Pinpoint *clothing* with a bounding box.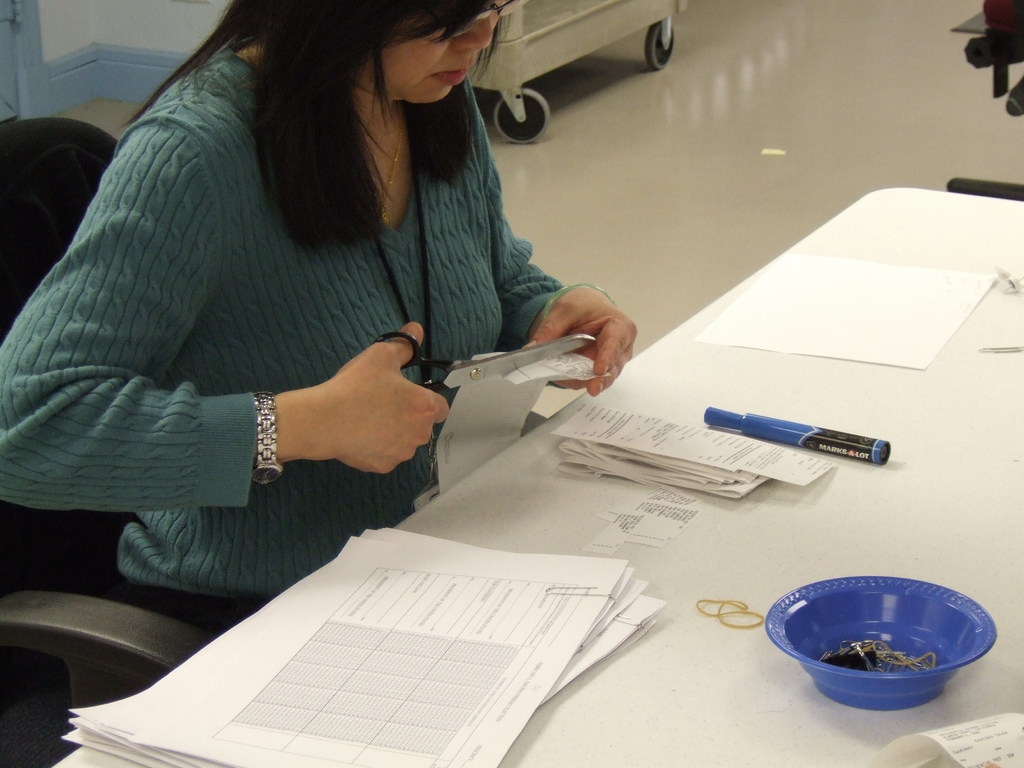
(x1=0, y1=40, x2=569, y2=643).
